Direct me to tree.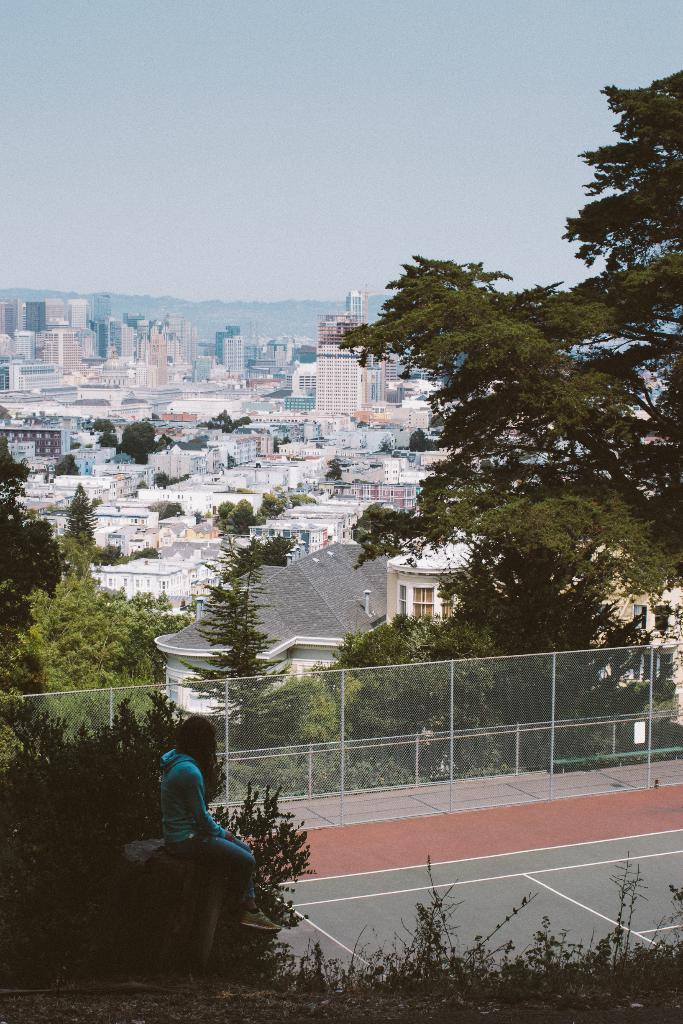
Direction: region(229, 454, 236, 468).
